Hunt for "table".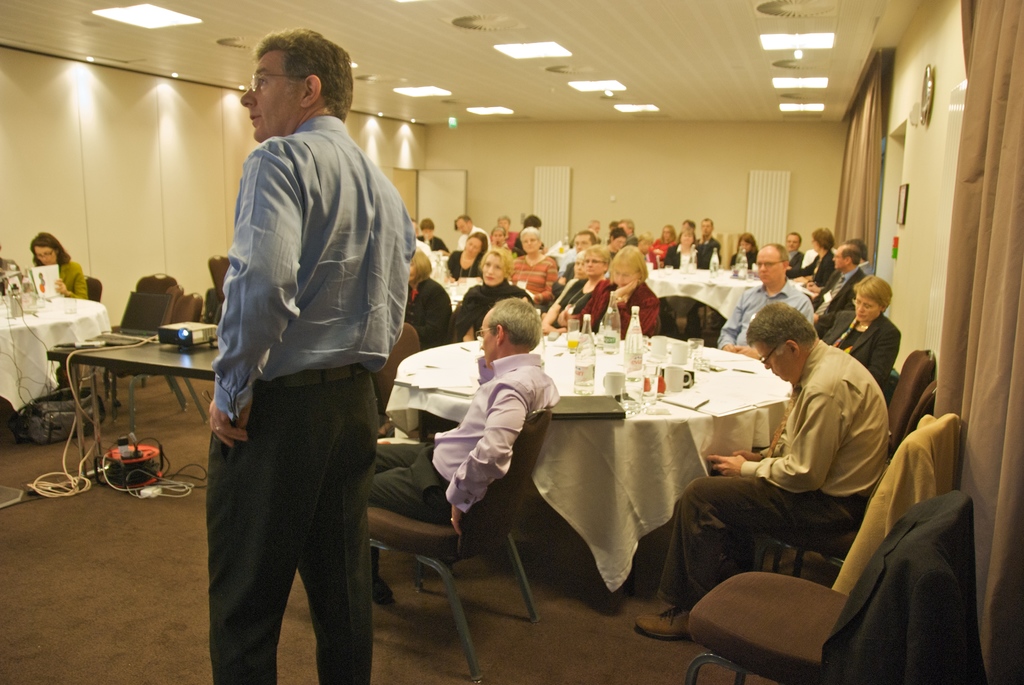
Hunted down at locate(38, 324, 223, 495).
